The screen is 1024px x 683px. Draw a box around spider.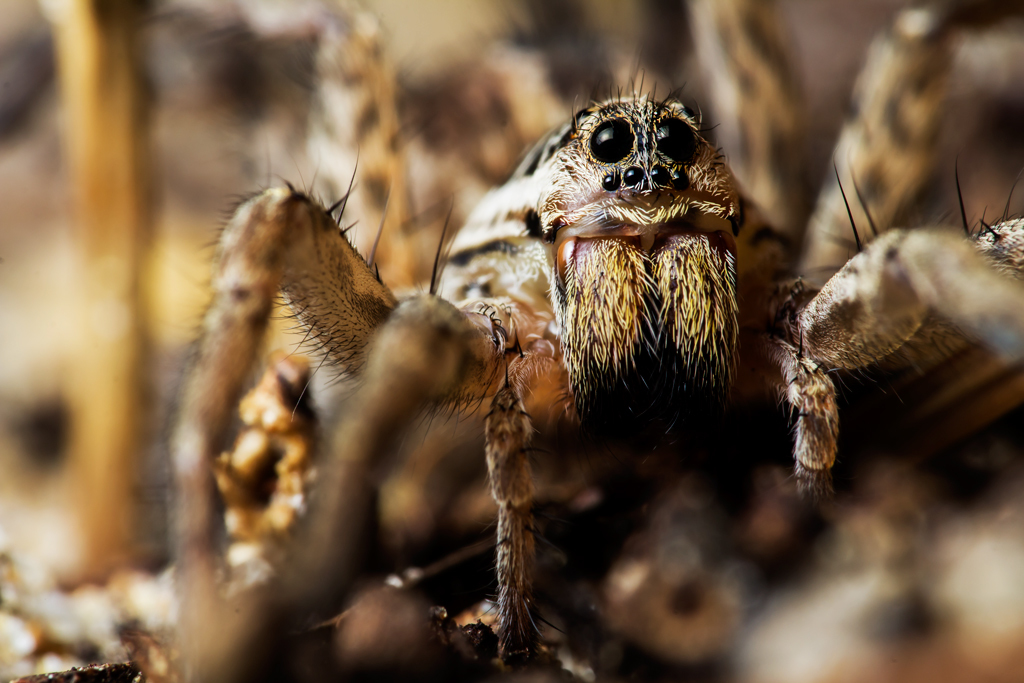
[55, 0, 1023, 682].
